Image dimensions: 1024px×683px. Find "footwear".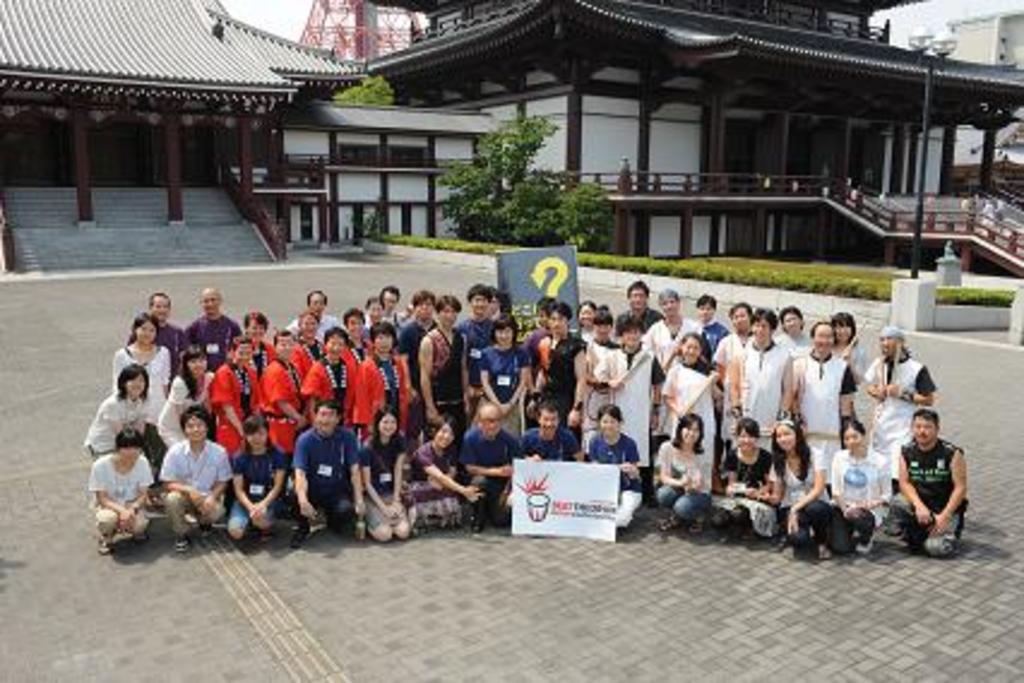
box(815, 539, 832, 558).
